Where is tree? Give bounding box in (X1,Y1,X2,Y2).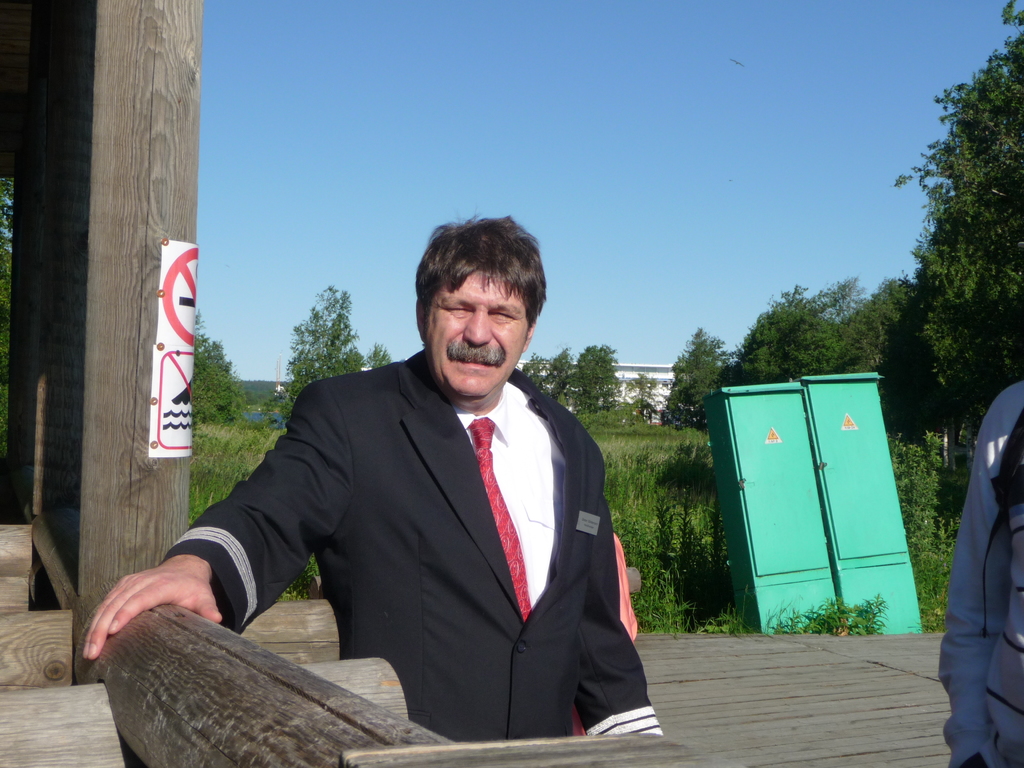
(195,307,246,430).
